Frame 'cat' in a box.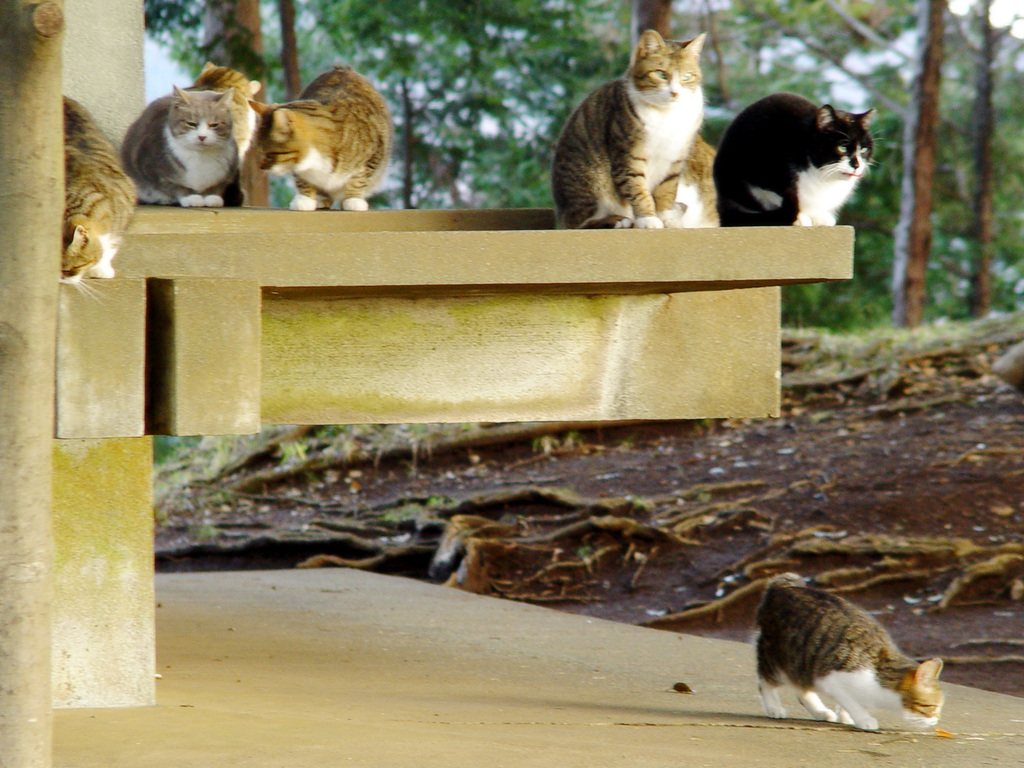
region(551, 29, 707, 227).
